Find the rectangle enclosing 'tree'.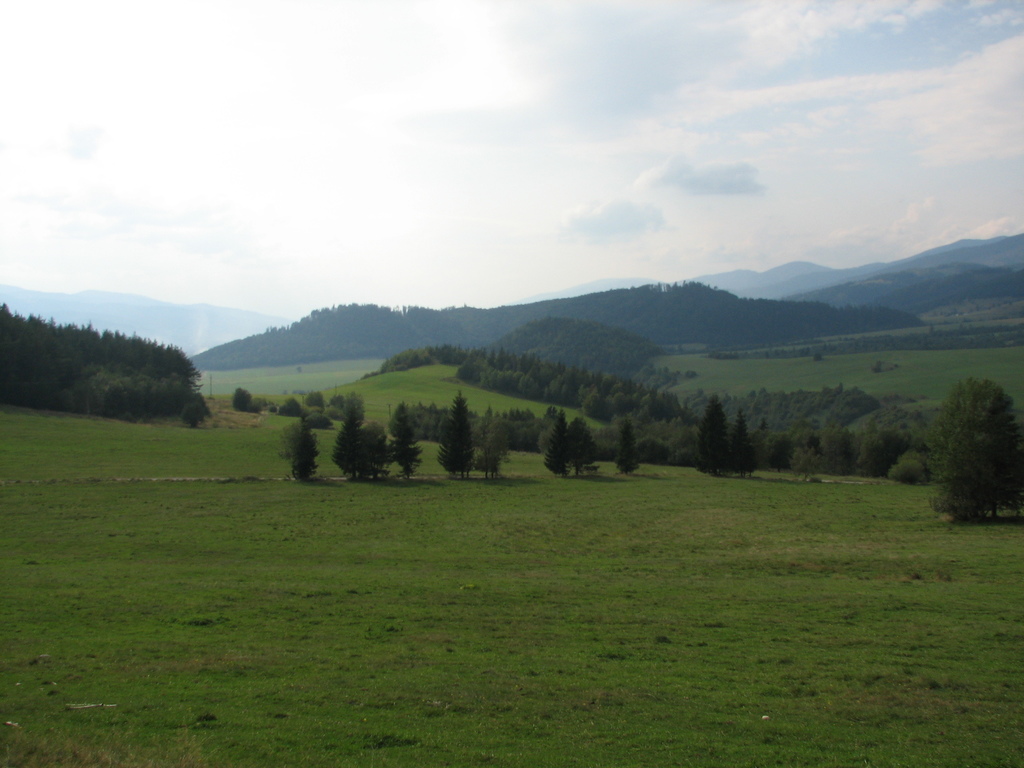
region(858, 433, 912, 461).
